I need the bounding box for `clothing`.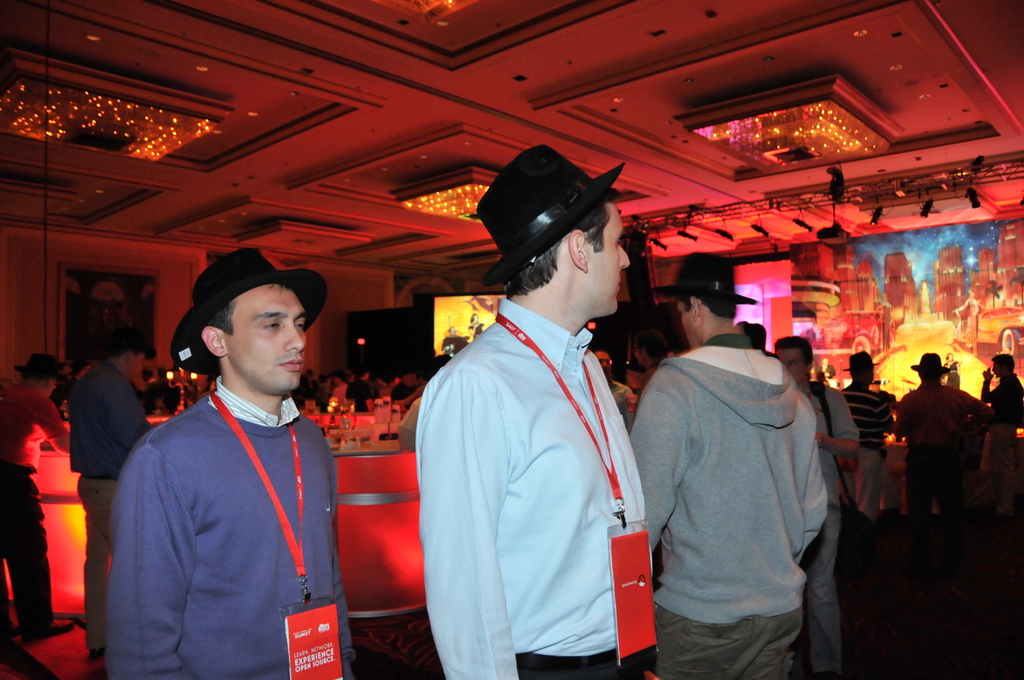
Here it is: <bbox>840, 376, 895, 522</bbox>.
